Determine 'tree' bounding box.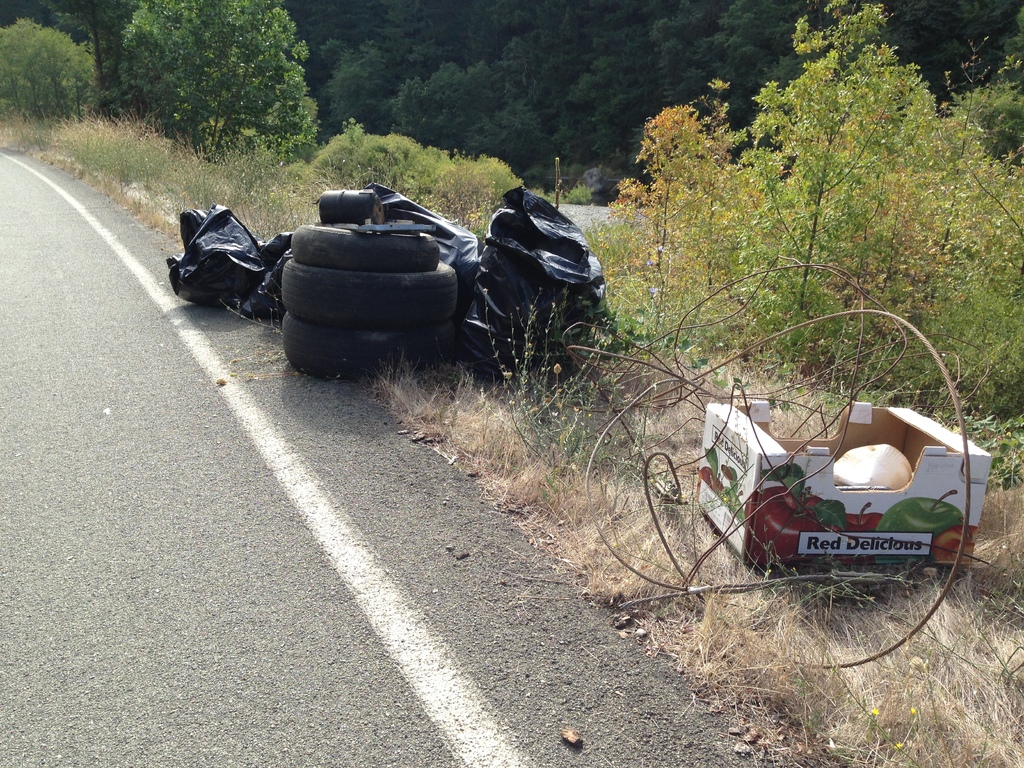
Determined: x1=41 y1=0 x2=131 y2=90.
